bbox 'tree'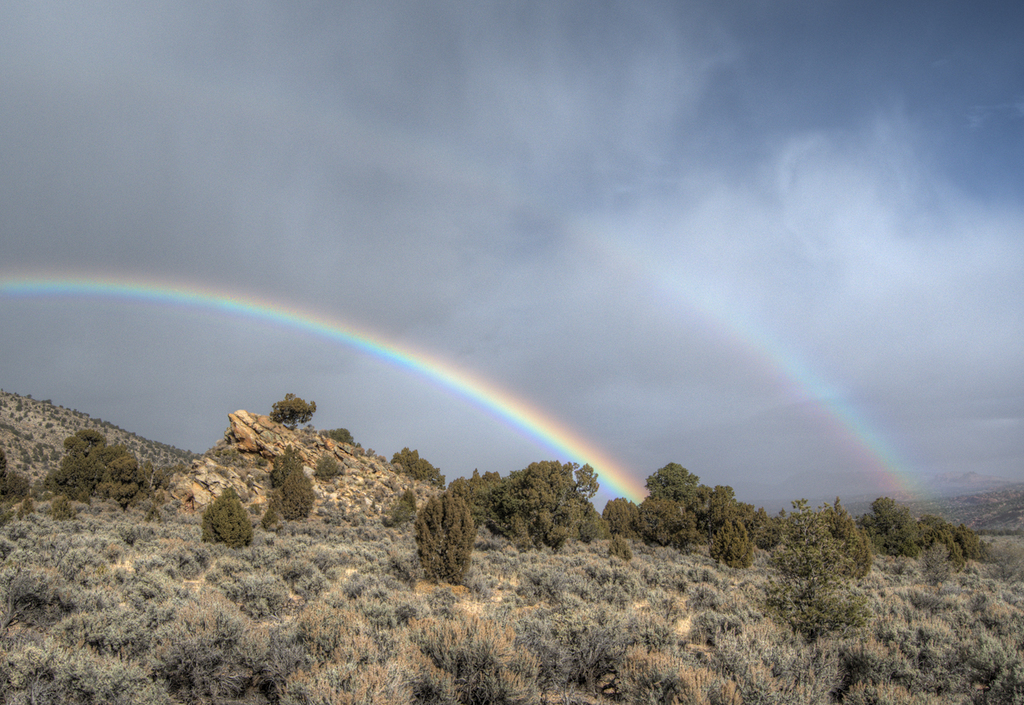
select_region(38, 422, 179, 506)
